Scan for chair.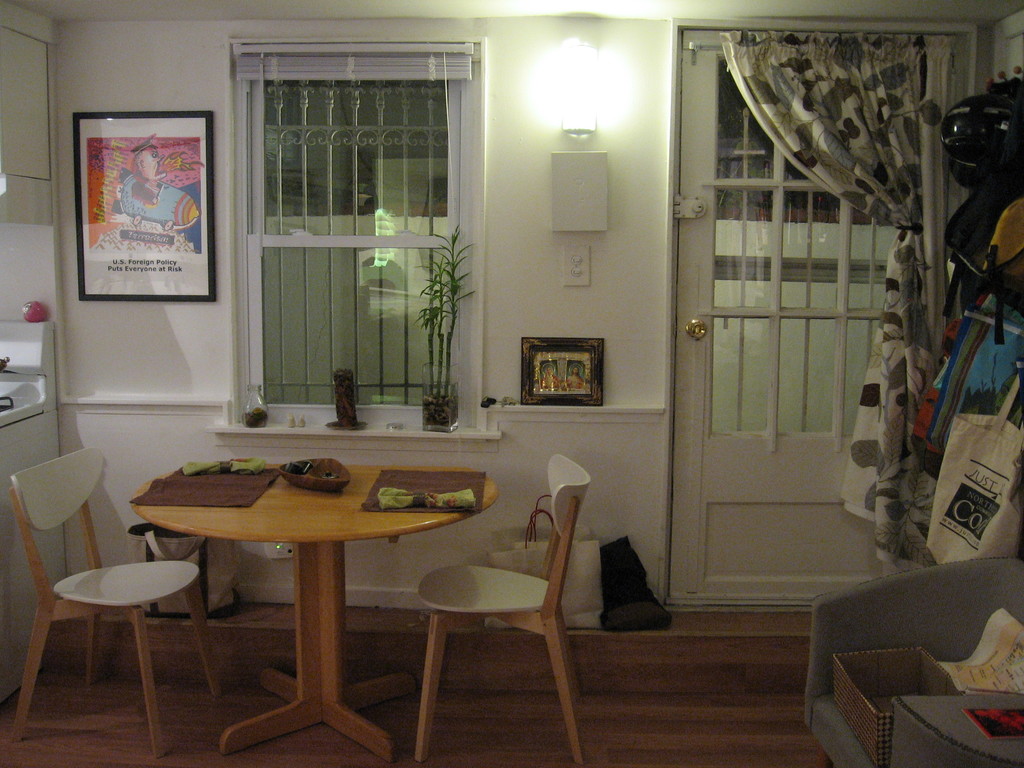
Scan result: {"x1": 406, "y1": 462, "x2": 594, "y2": 750}.
